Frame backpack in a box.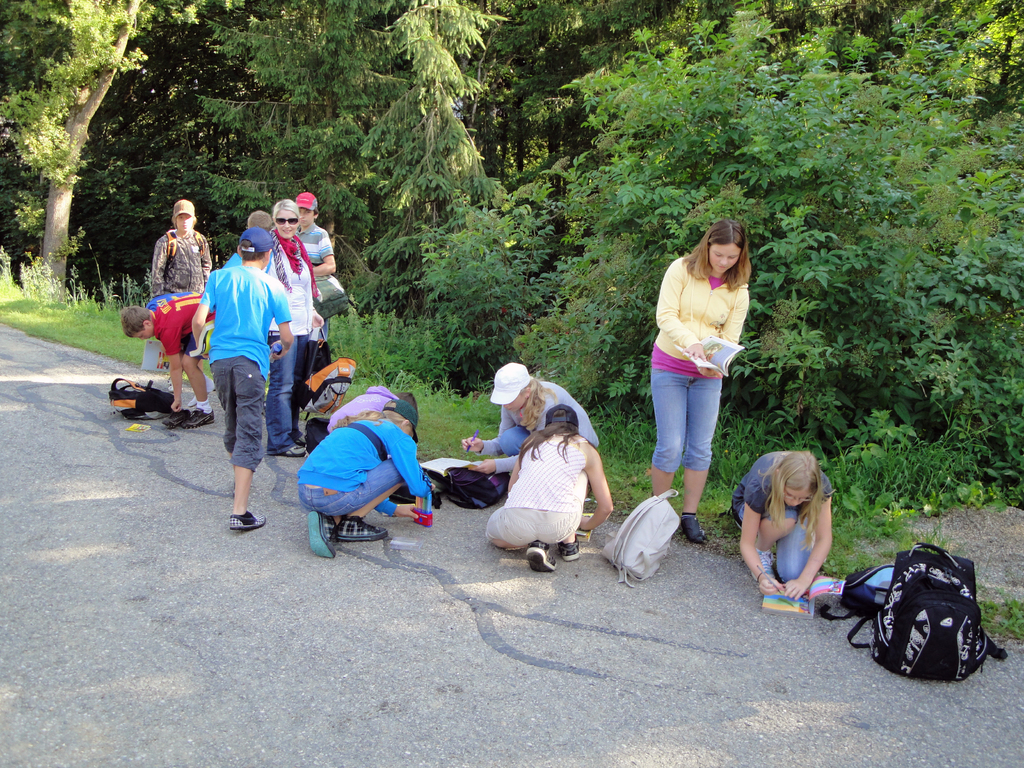
box(310, 265, 355, 311).
